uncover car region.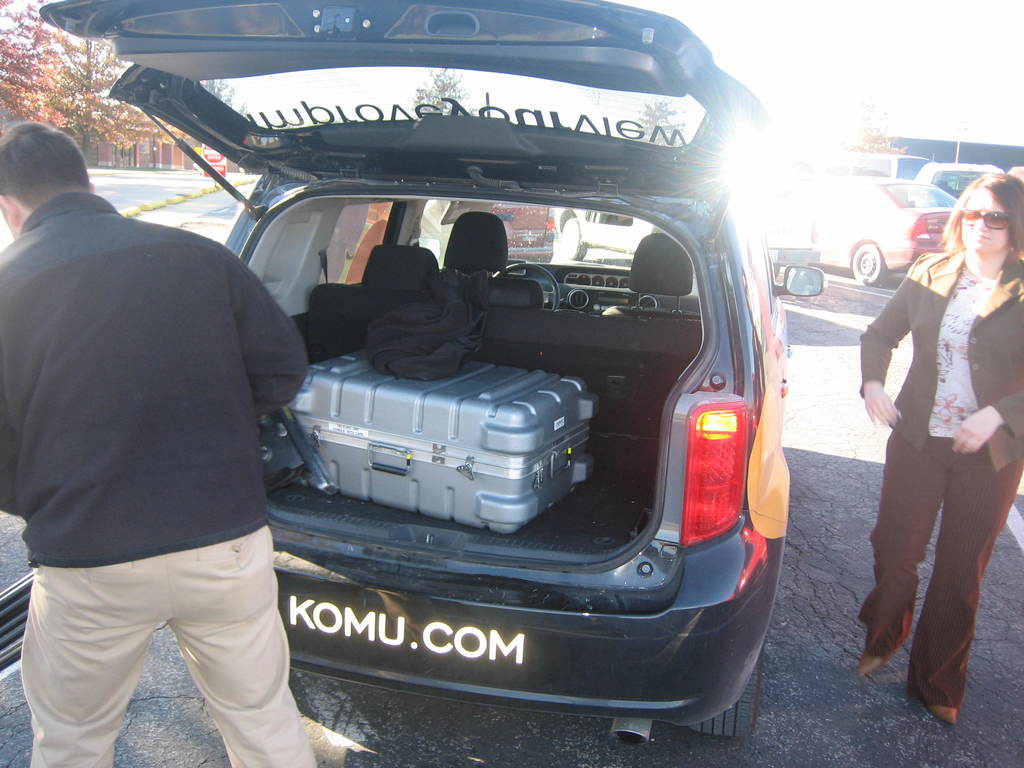
Uncovered: bbox=(556, 206, 821, 278).
